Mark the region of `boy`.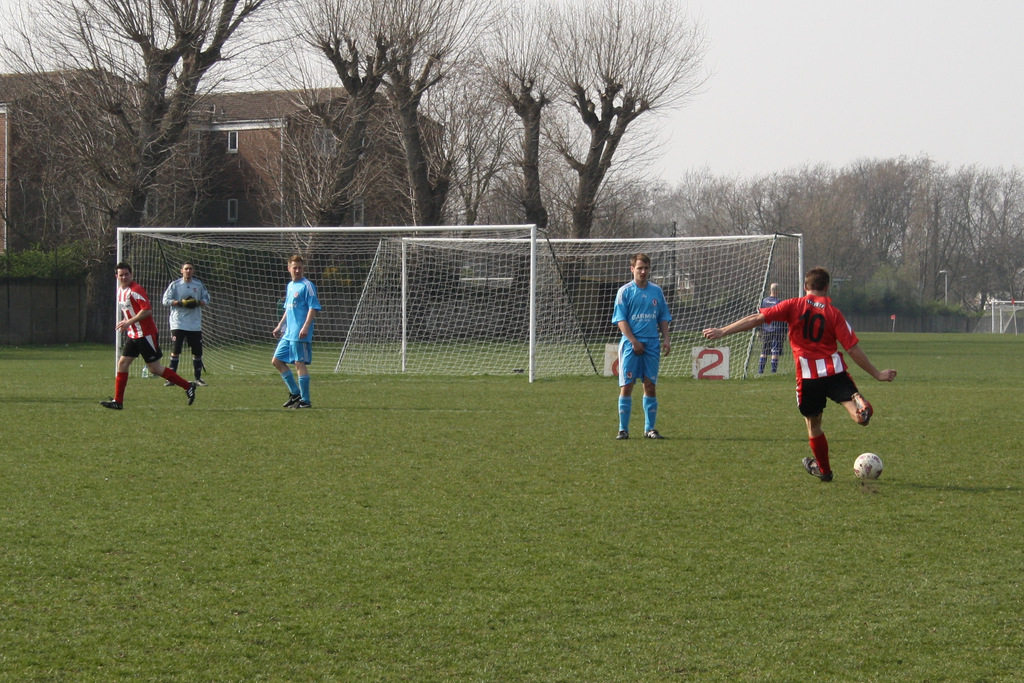
Region: {"left": 99, "top": 262, "right": 196, "bottom": 407}.
